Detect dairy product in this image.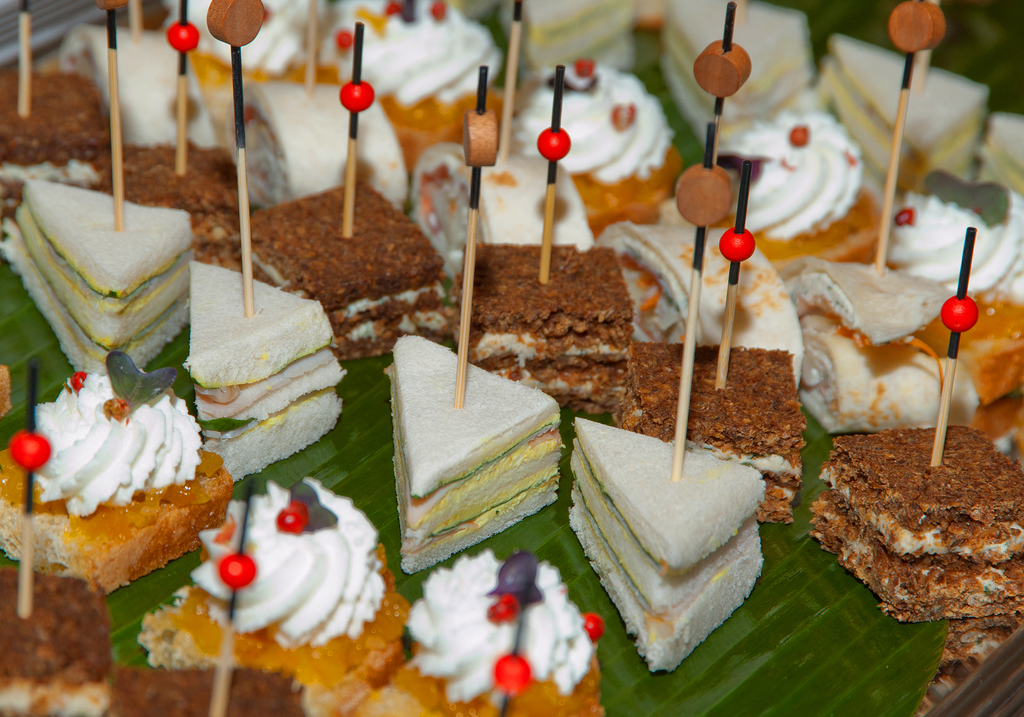
Detection: {"left": 255, "top": 182, "right": 452, "bottom": 355}.
